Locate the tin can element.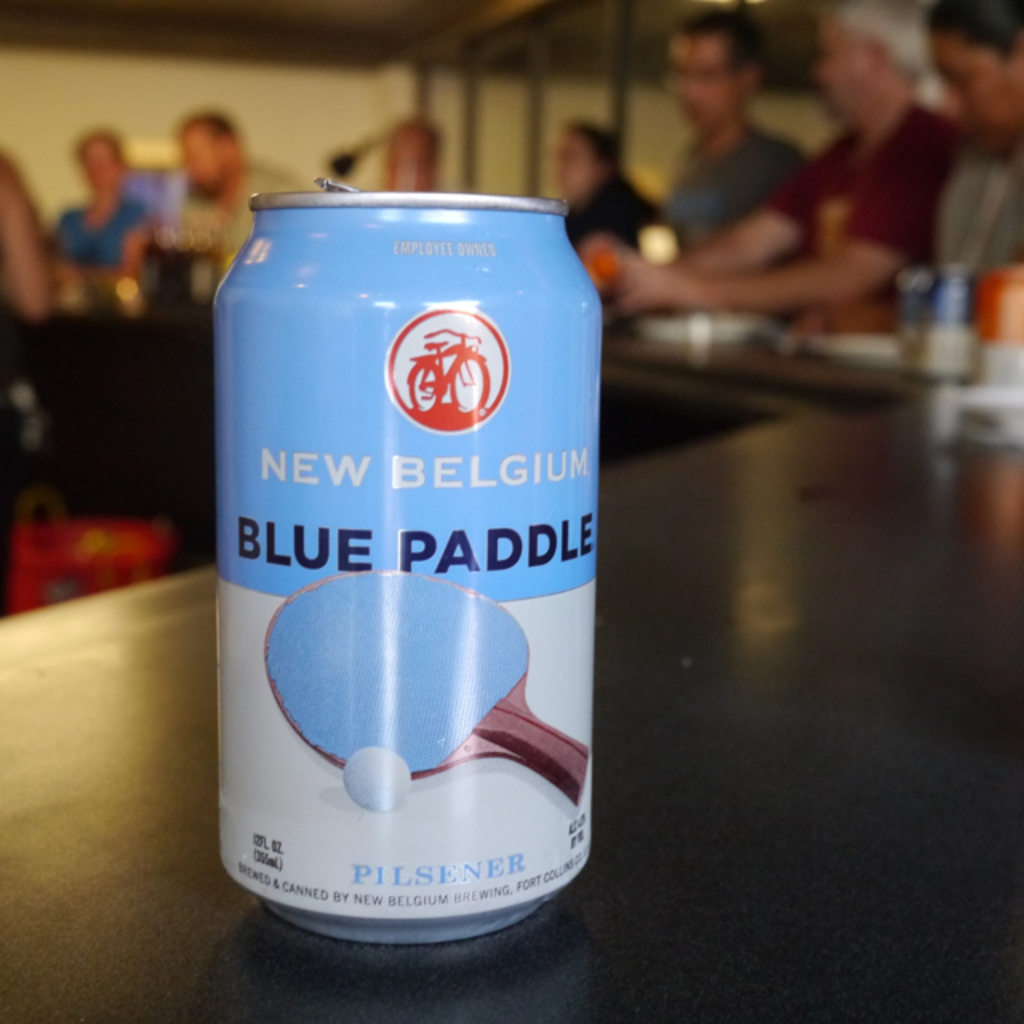
Element bbox: <bbox>974, 266, 1022, 381</bbox>.
